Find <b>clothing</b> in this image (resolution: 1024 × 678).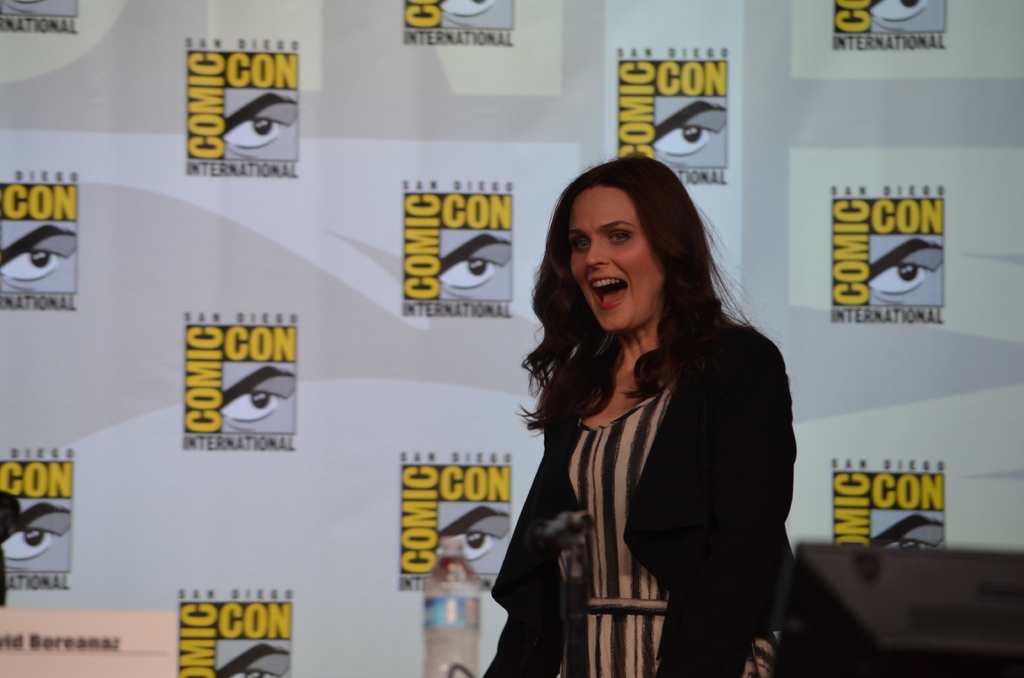
(x1=484, y1=307, x2=797, y2=677).
